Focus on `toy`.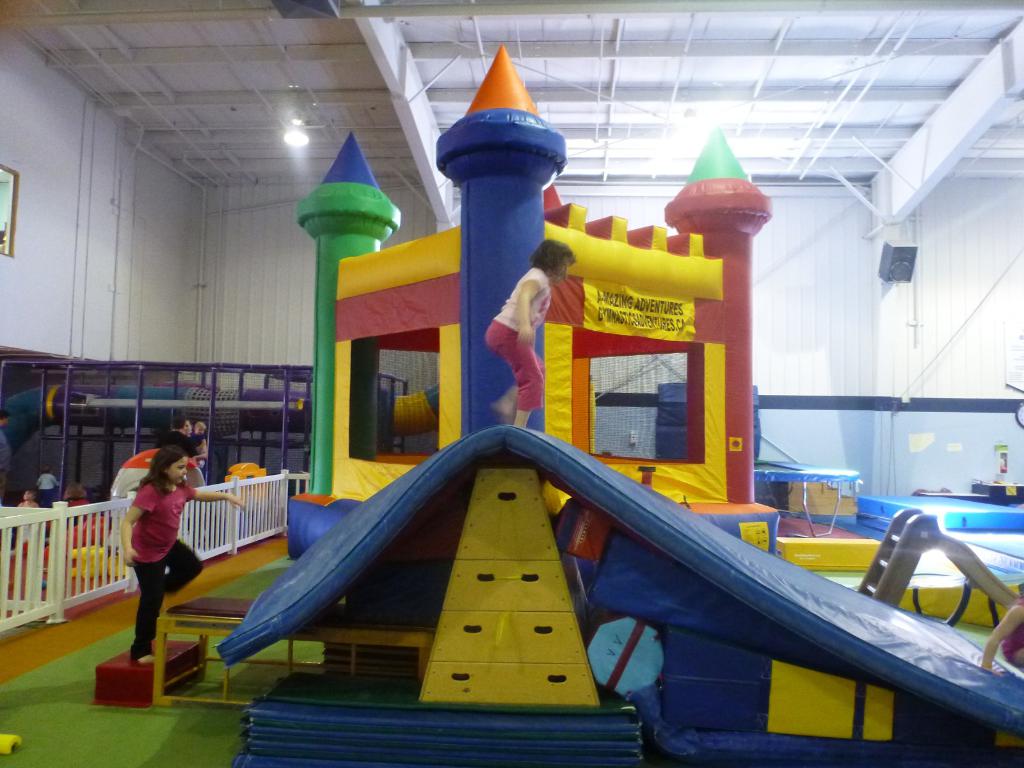
Focused at select_region(290, 45, 779, 561).
